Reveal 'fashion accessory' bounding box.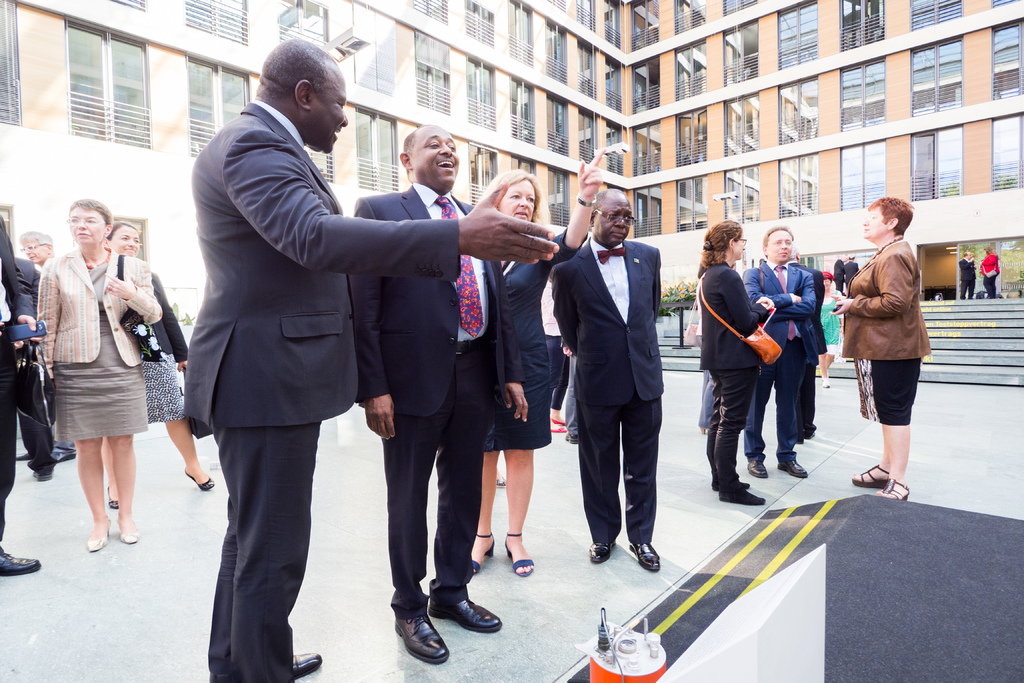
Revealed: box=[178, 365, 212, 440].
